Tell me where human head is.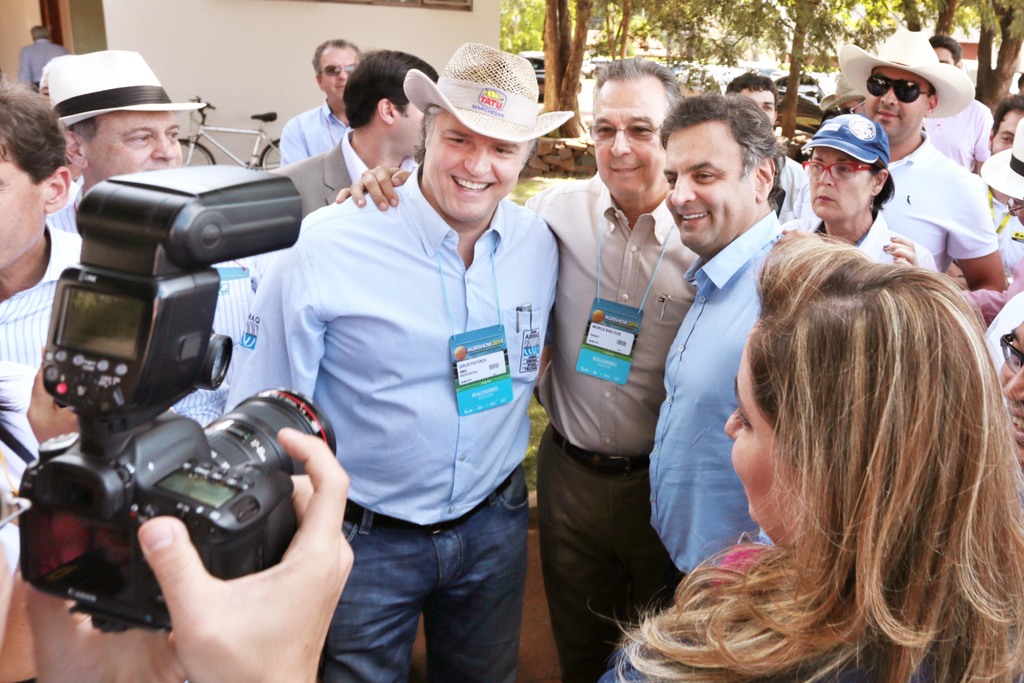
human head is at crop(986, 97, 1023, 157).
